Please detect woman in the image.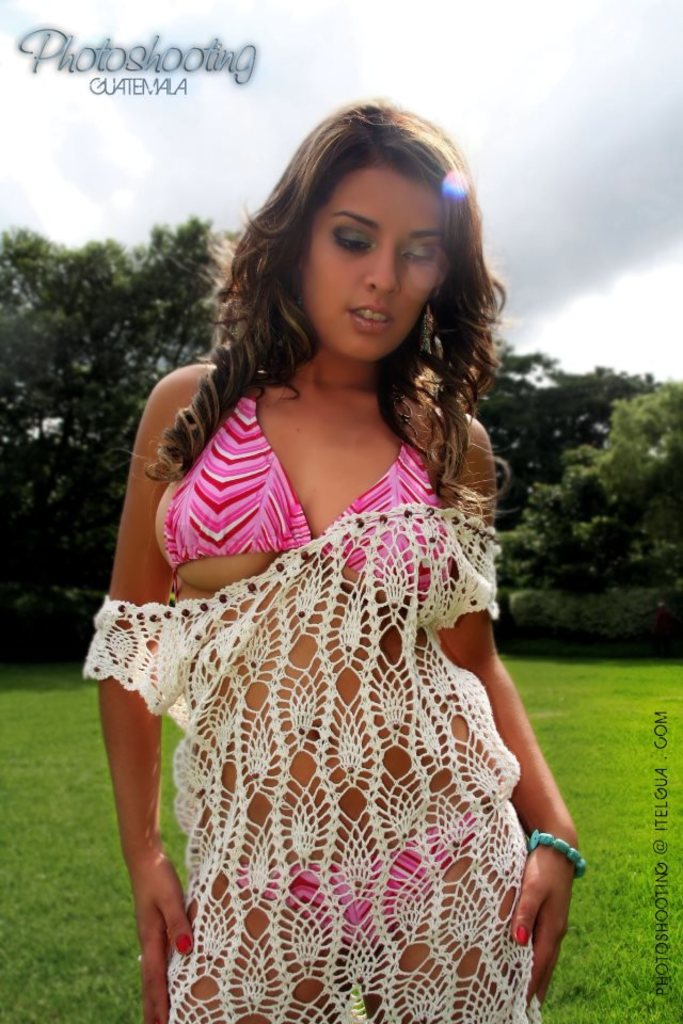
left=77, top=102, right=586, bottom=1023.
